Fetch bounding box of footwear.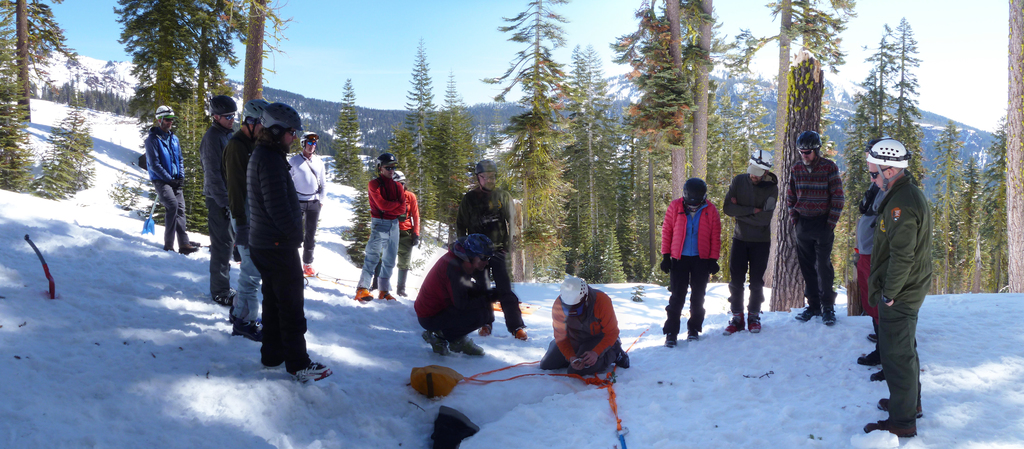
Bbox: x1=292 y1=355 x2=335 y2=380.
